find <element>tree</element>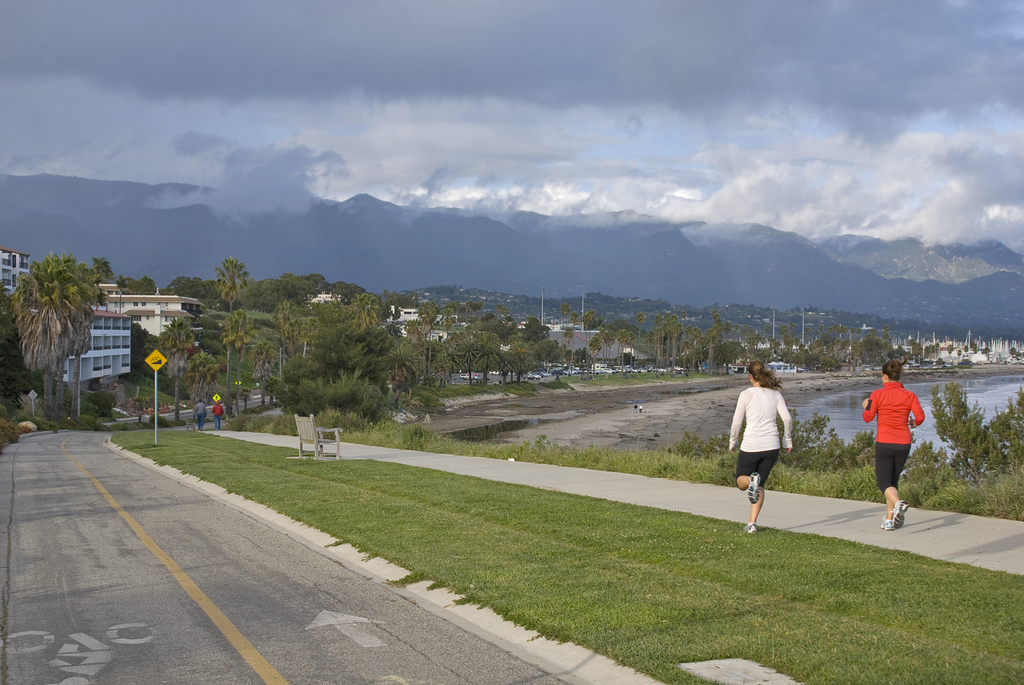
(left=132, top=276, right=151, bottom=292)
